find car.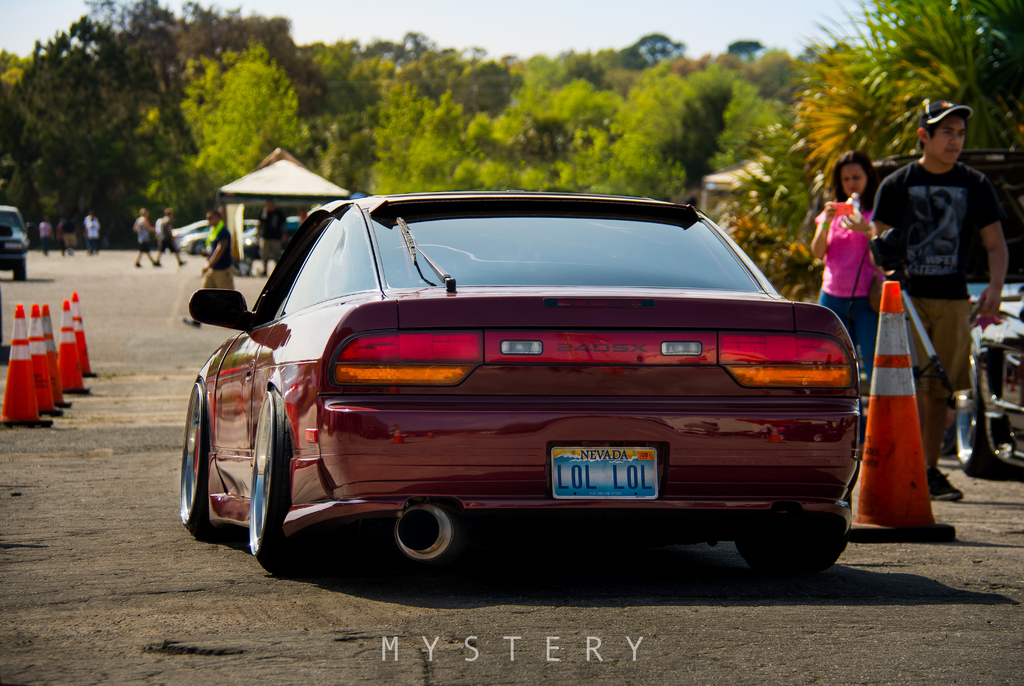
bbox(173, 219, 251, 243).
